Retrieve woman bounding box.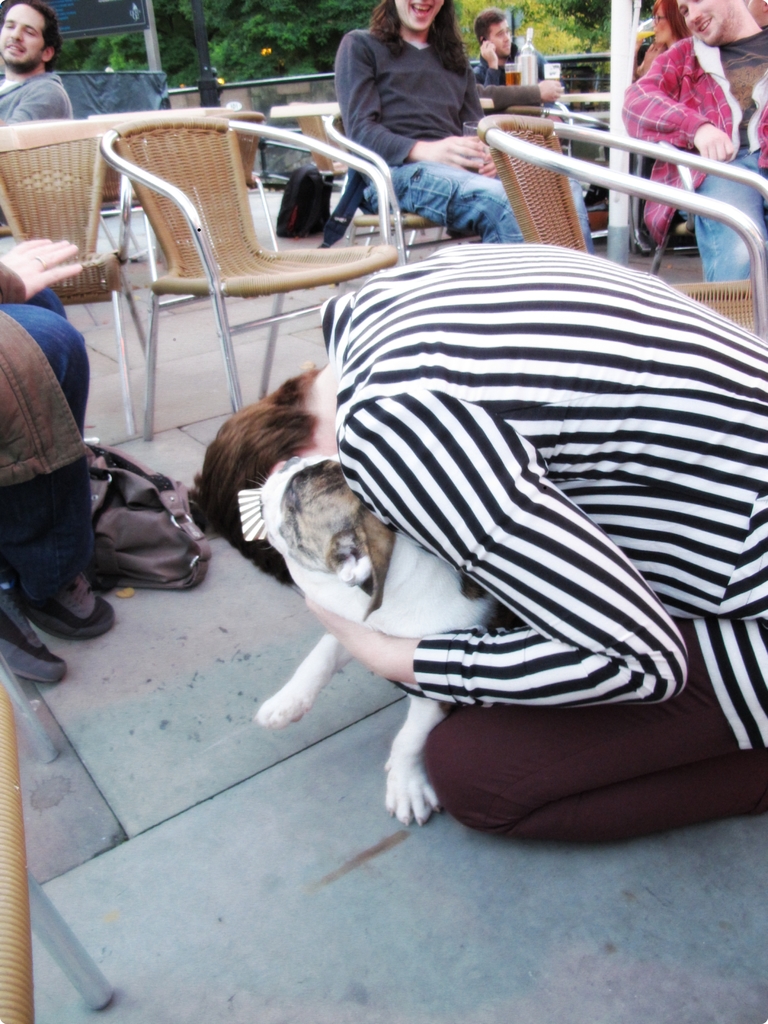
Bounding box: Rect(328, 0, 595, 255).
